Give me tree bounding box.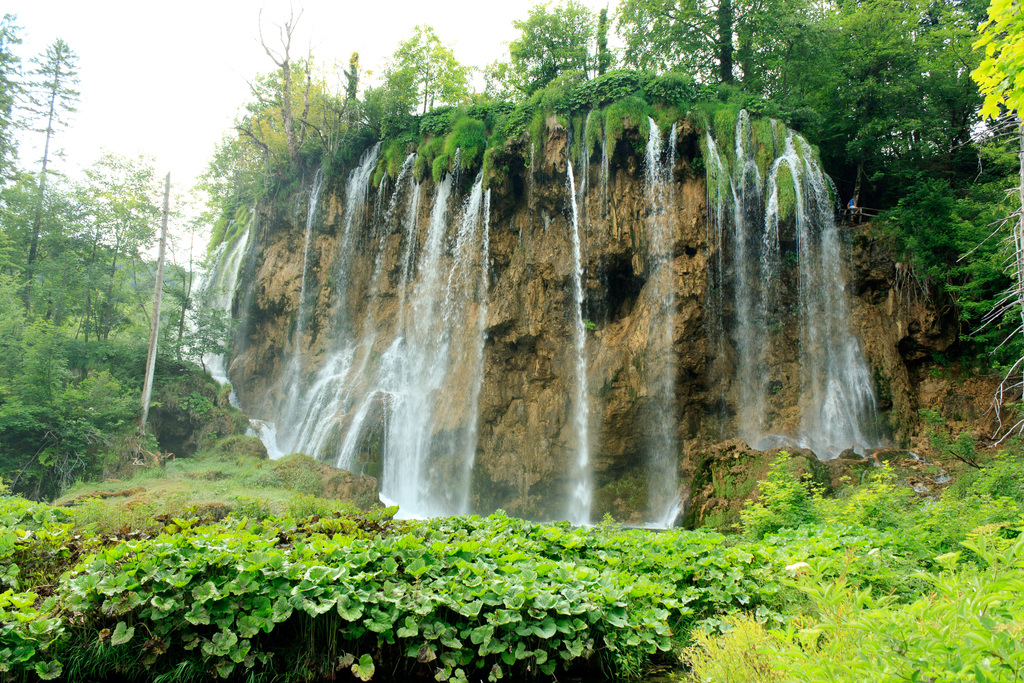
{"x1": 0, "y1": 3, "x2": 36, "y2": 388}.
